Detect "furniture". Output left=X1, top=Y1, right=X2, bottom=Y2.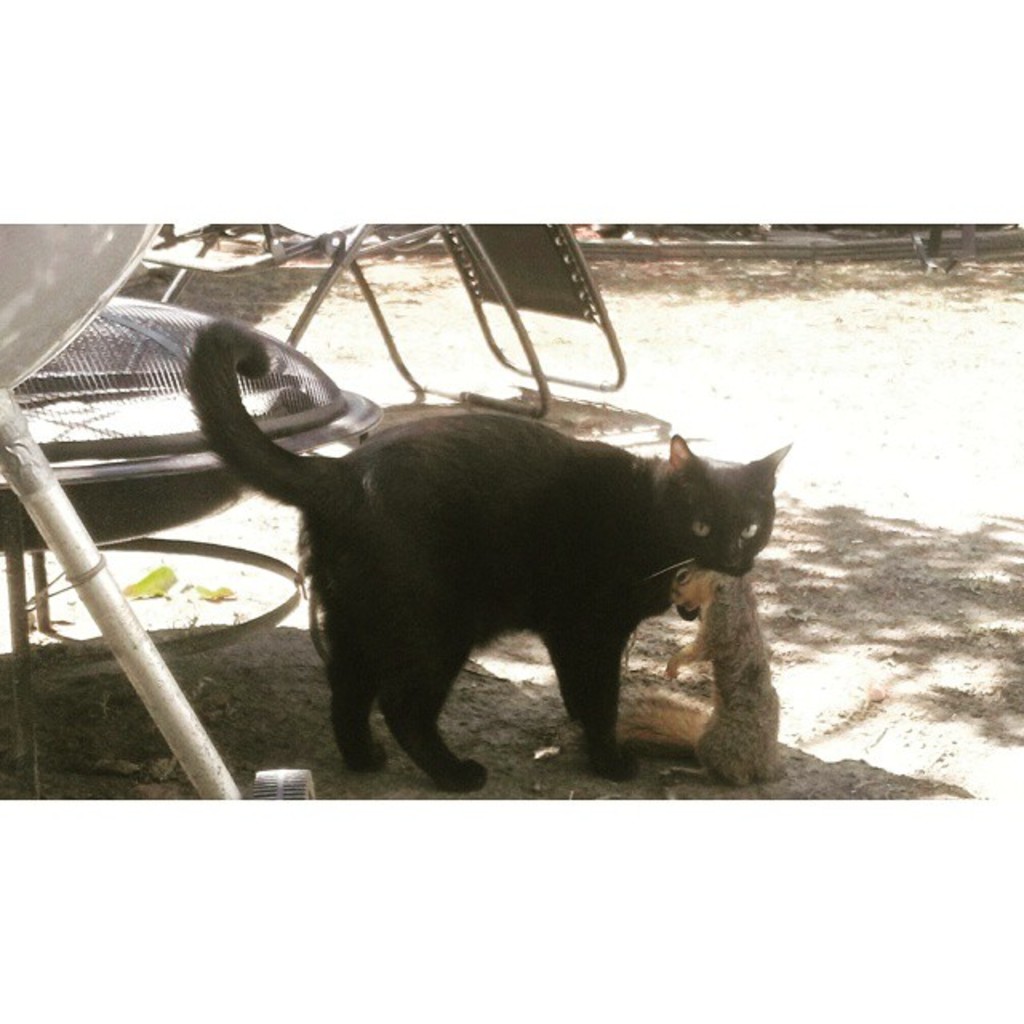
left=126, top=221, right=627, bottom=418.
